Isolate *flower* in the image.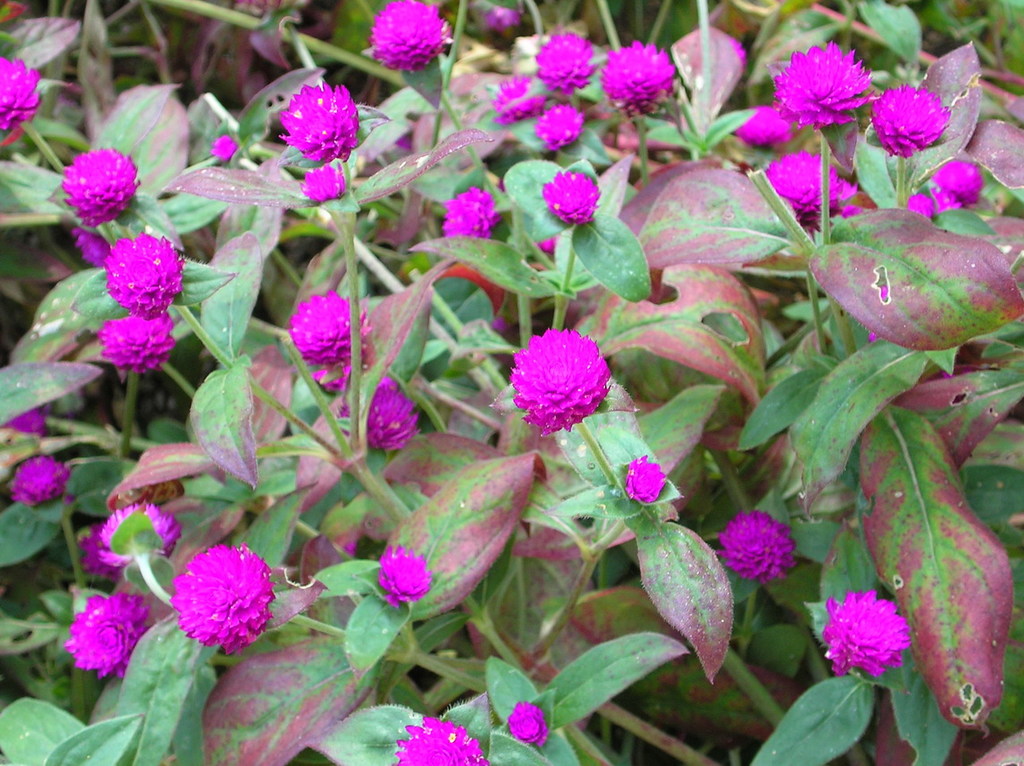
Isolated region: 0 52 45 137.
